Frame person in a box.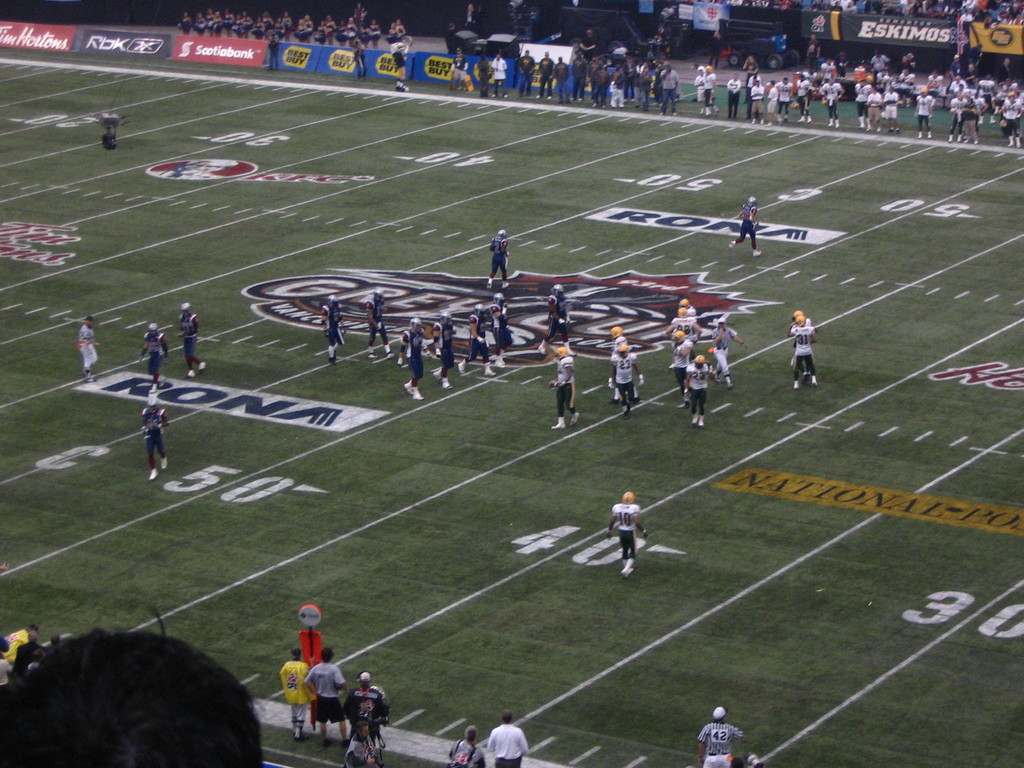
rect(485, 709, 531, 767).
